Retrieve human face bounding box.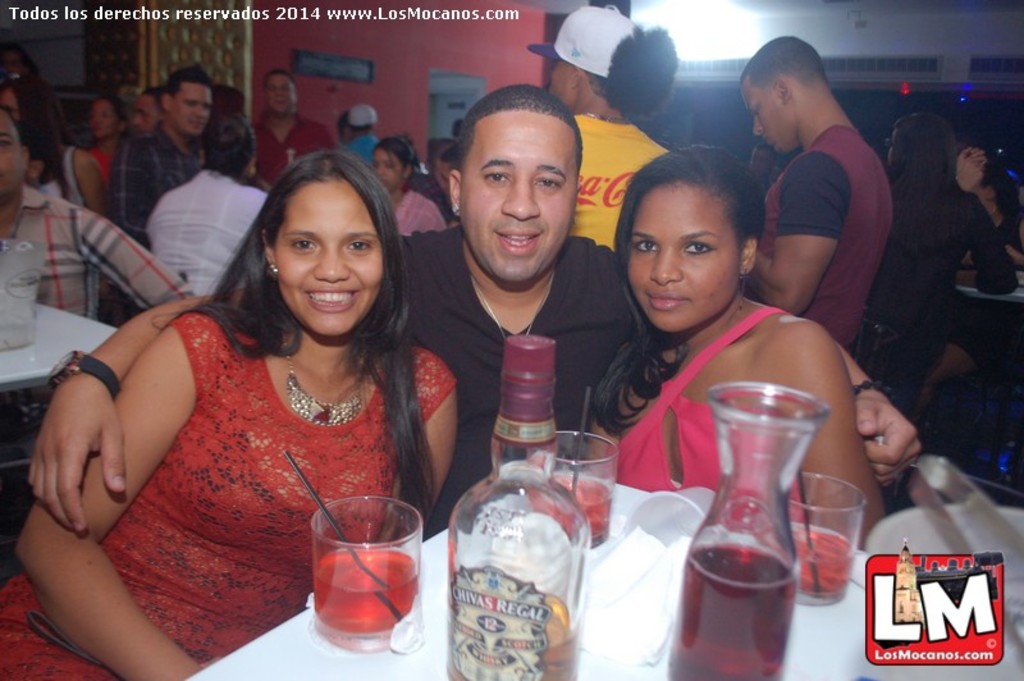
Bounding box: <bbox>737, 79, 781, 156</bbox>.
